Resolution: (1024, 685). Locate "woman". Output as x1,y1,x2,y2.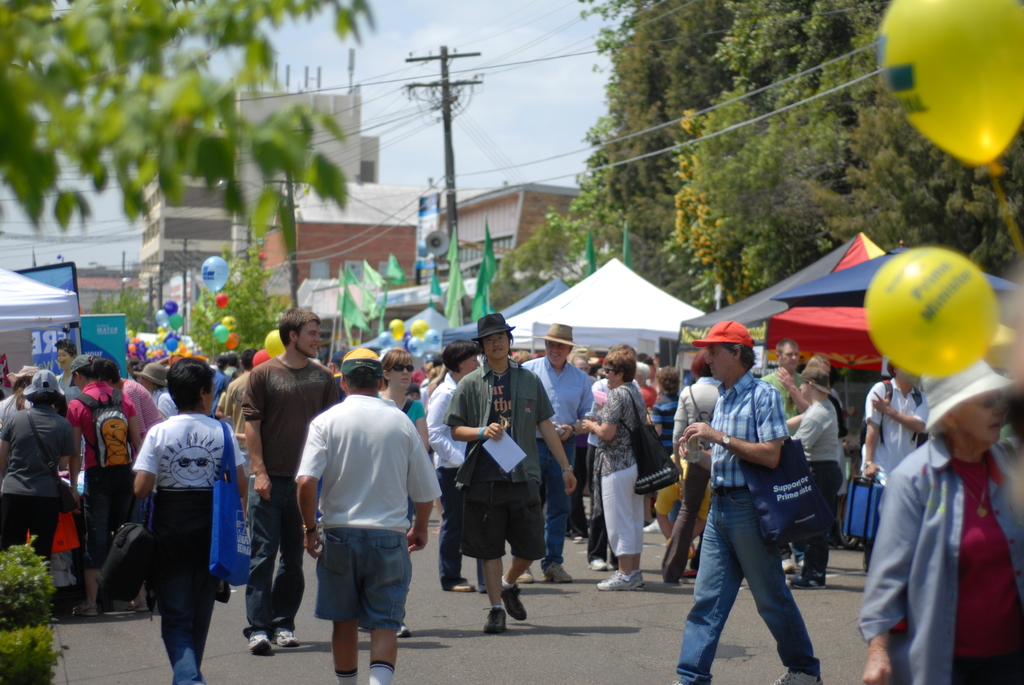
0,365,70,608.
